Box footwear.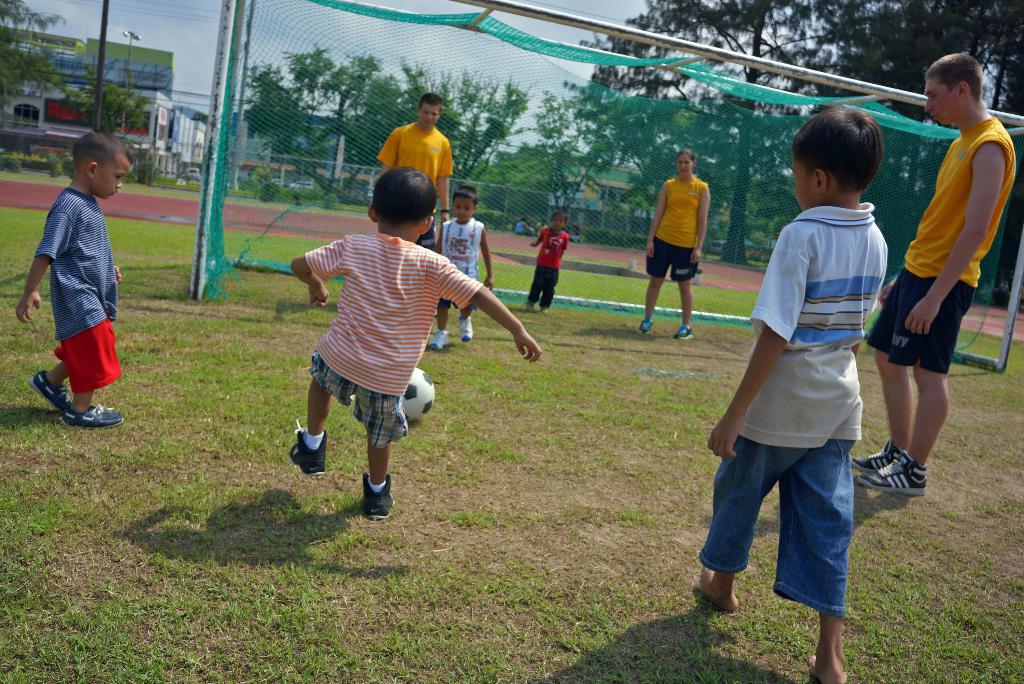
BBox(848, 436, 900, 469).
